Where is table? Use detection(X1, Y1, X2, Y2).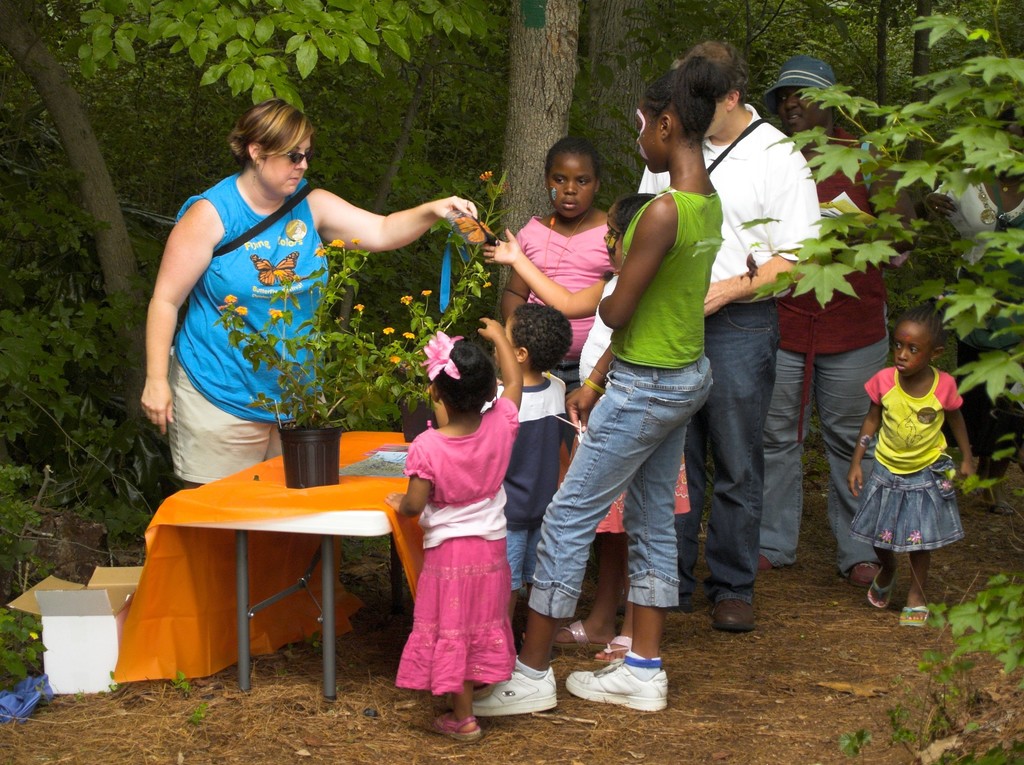
detection(120, 452, 431, 697).
